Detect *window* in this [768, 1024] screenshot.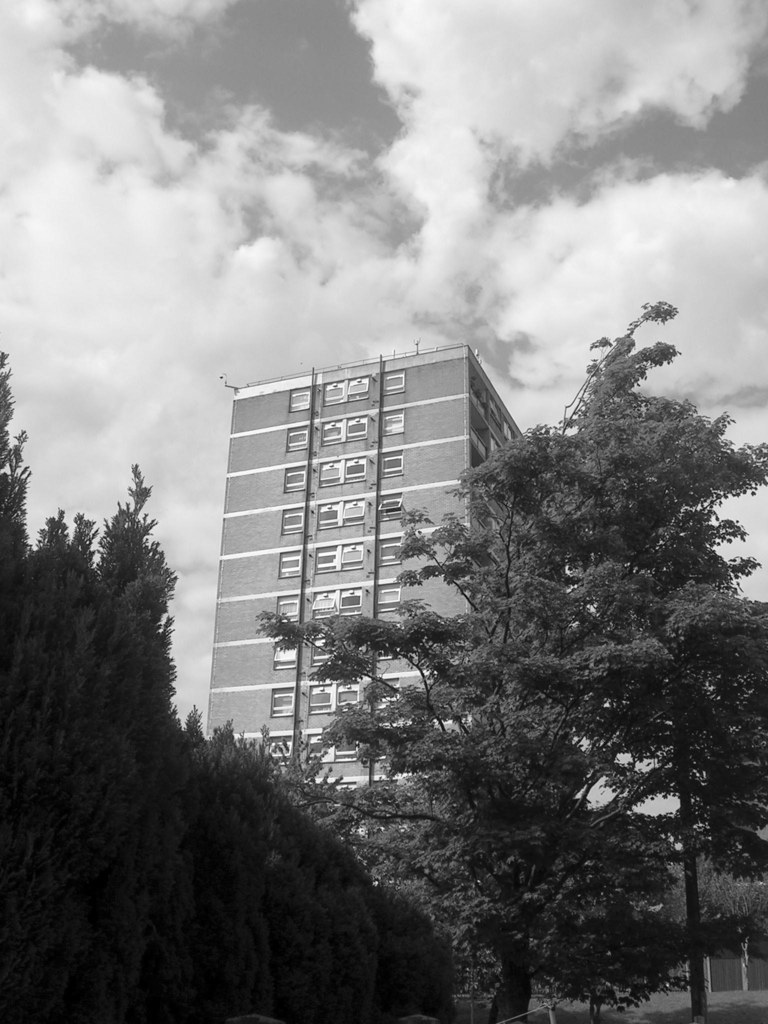
Detection: 274:556:295:575.
